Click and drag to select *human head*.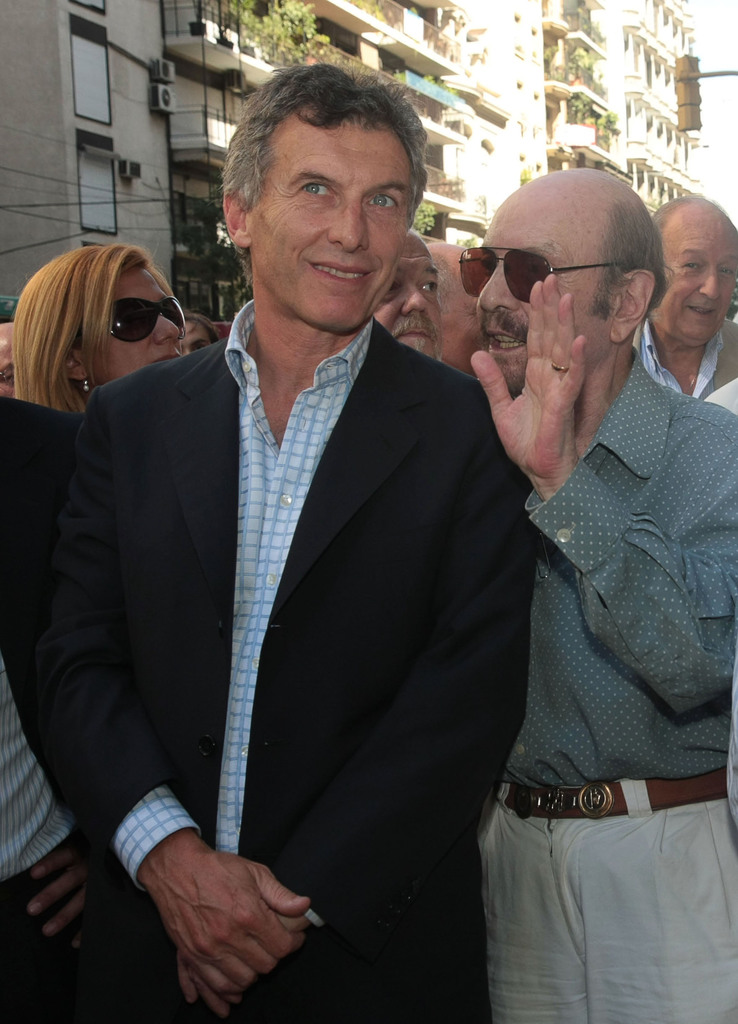
Selection: pyautogui.locateOnScreen(16, 236, 183, 388).
